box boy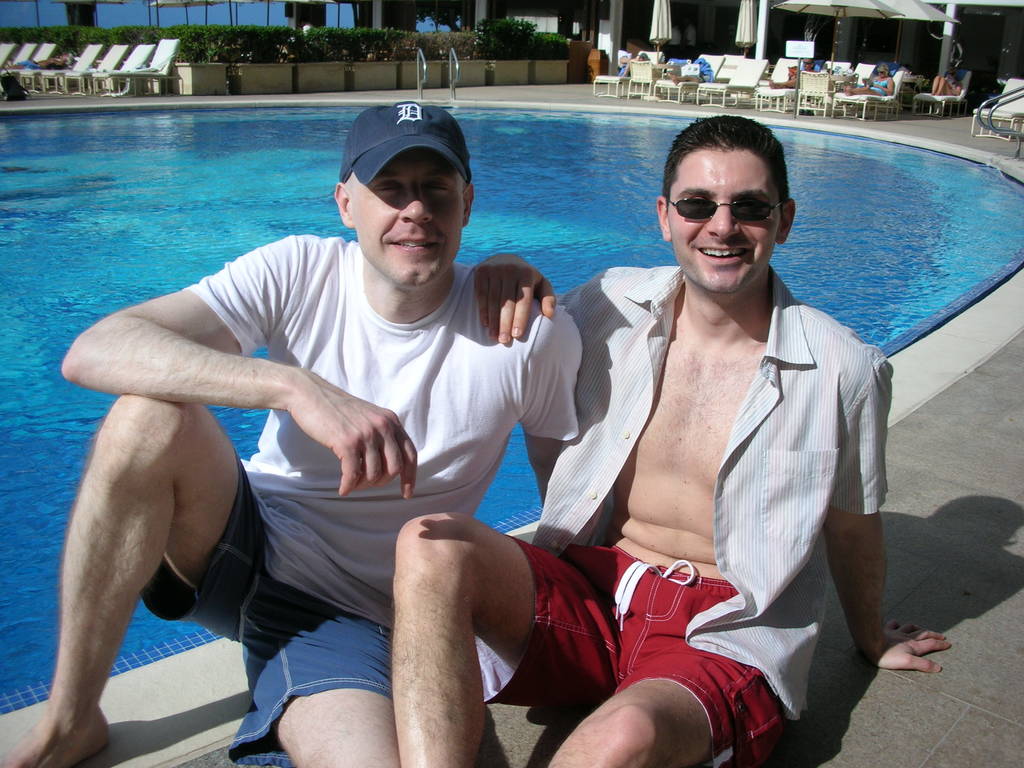
[545, 140, 922, 669]
